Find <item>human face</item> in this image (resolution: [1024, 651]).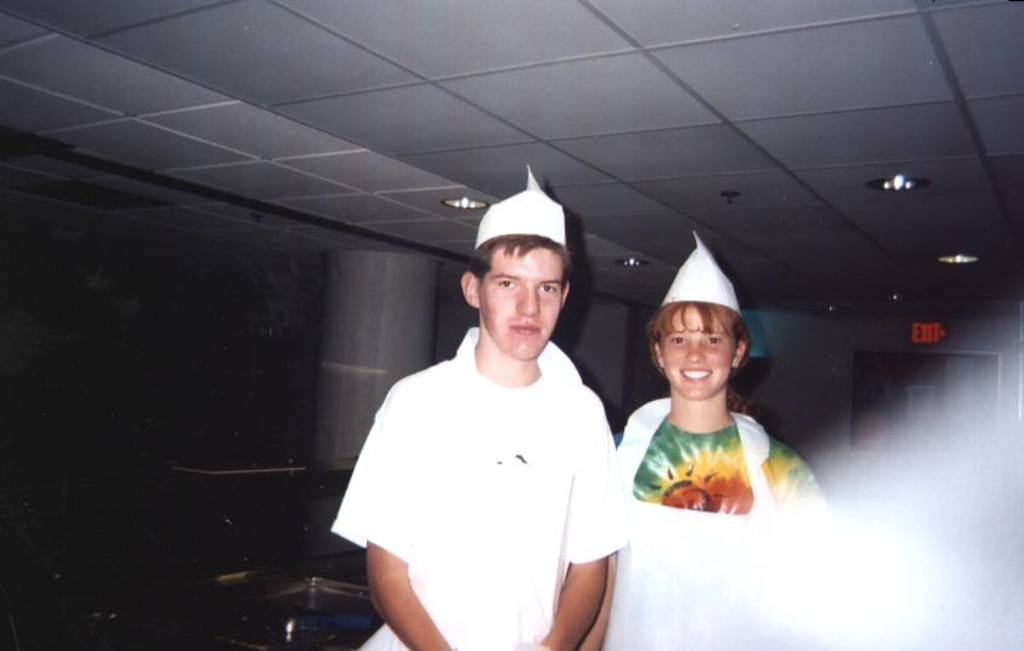
<region>658, 304, 737, 395</region>.
